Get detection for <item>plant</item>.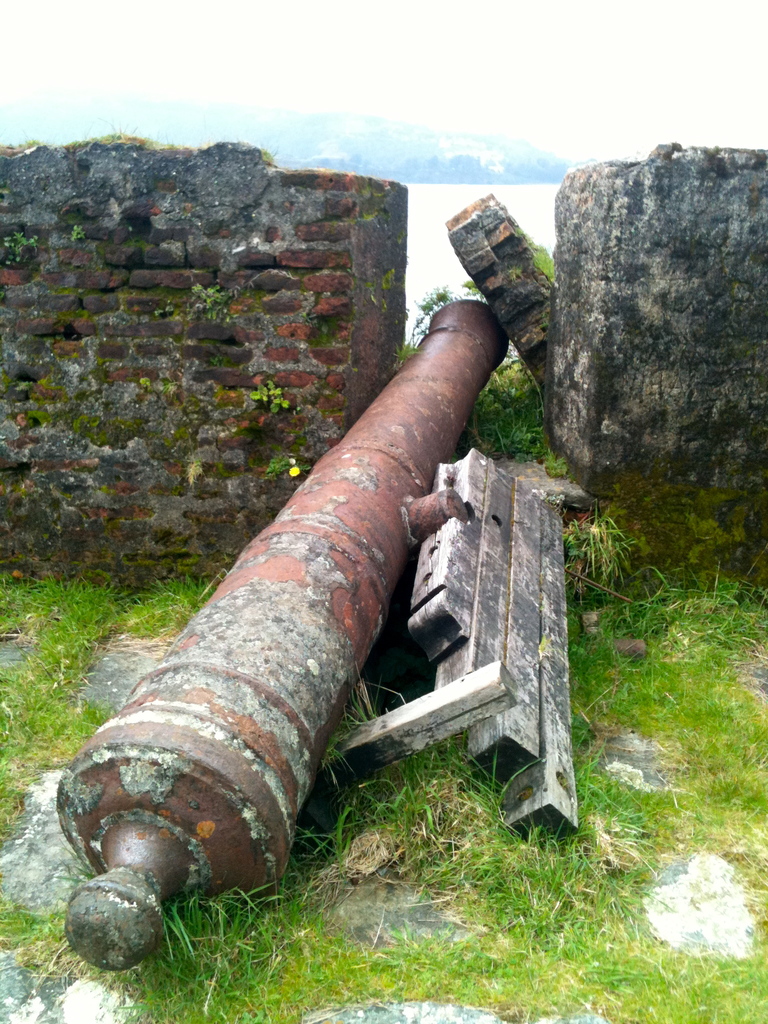
Detection: l=0, t=221, r=55, b=276.
